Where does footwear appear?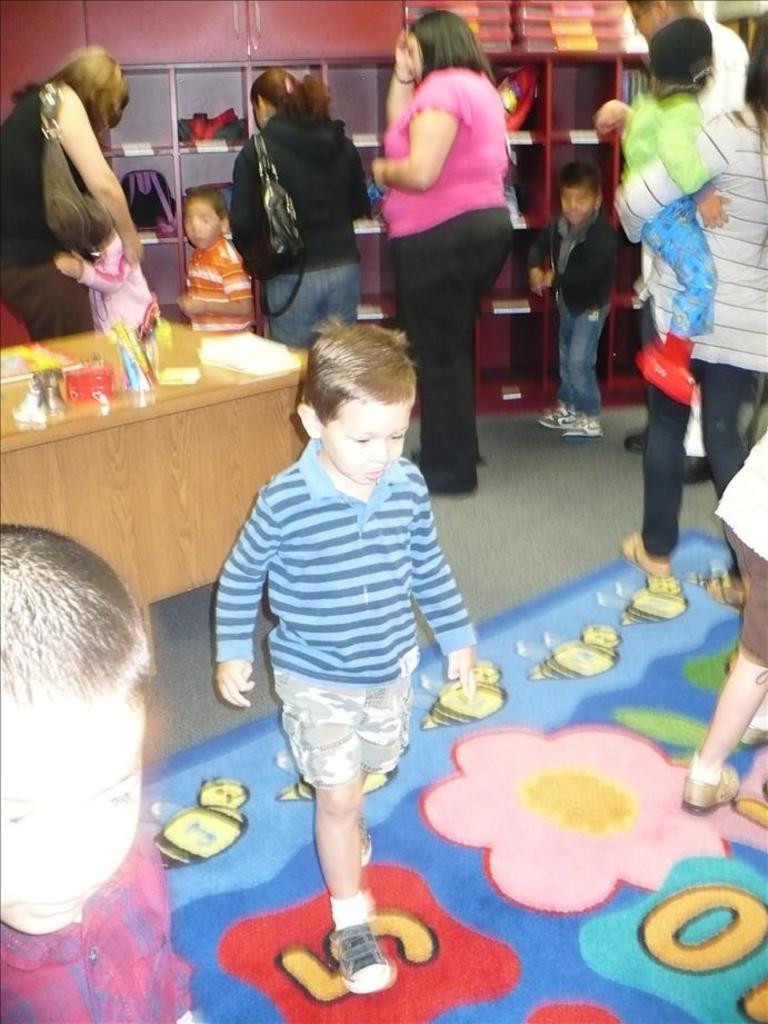
Appears at locate(537, 399, 579, 426).
